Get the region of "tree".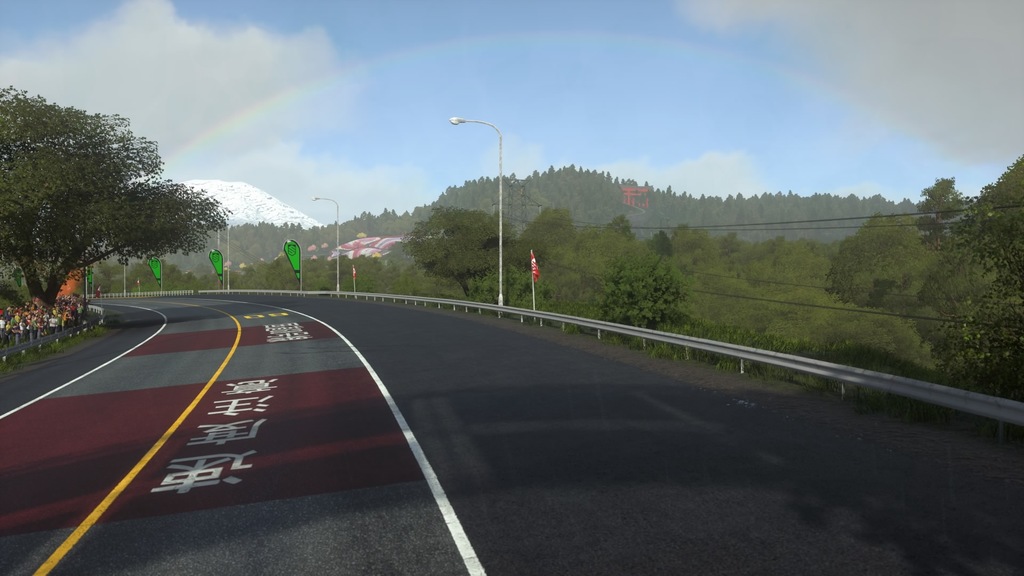
[150, 258, 182, 287].
